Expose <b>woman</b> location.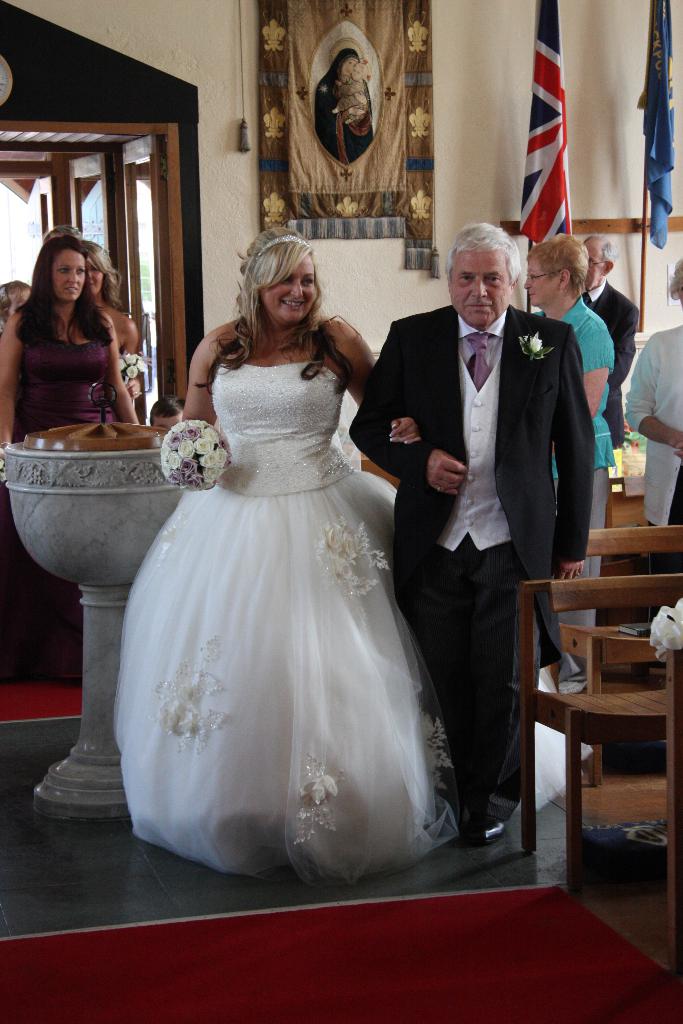
Exposed at 525,235,616,702.
